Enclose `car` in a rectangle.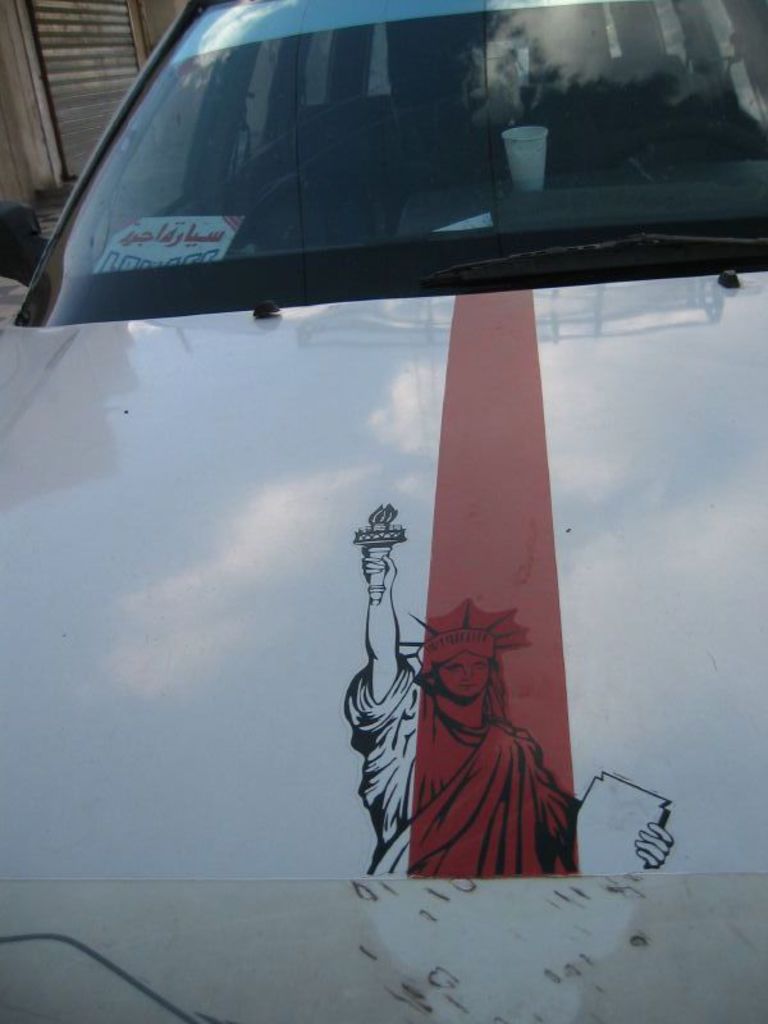
[left=0, top=0, right=767, bottom=1023].
